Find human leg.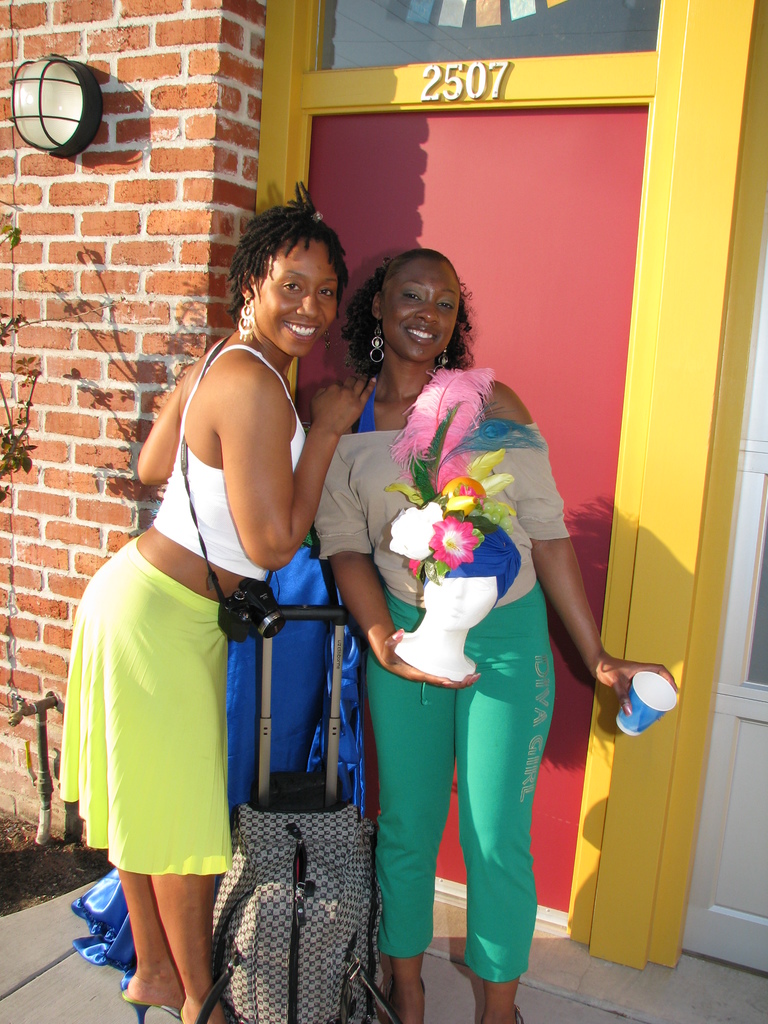
(x1=358, y1=648, x2=460, y2=1023).
